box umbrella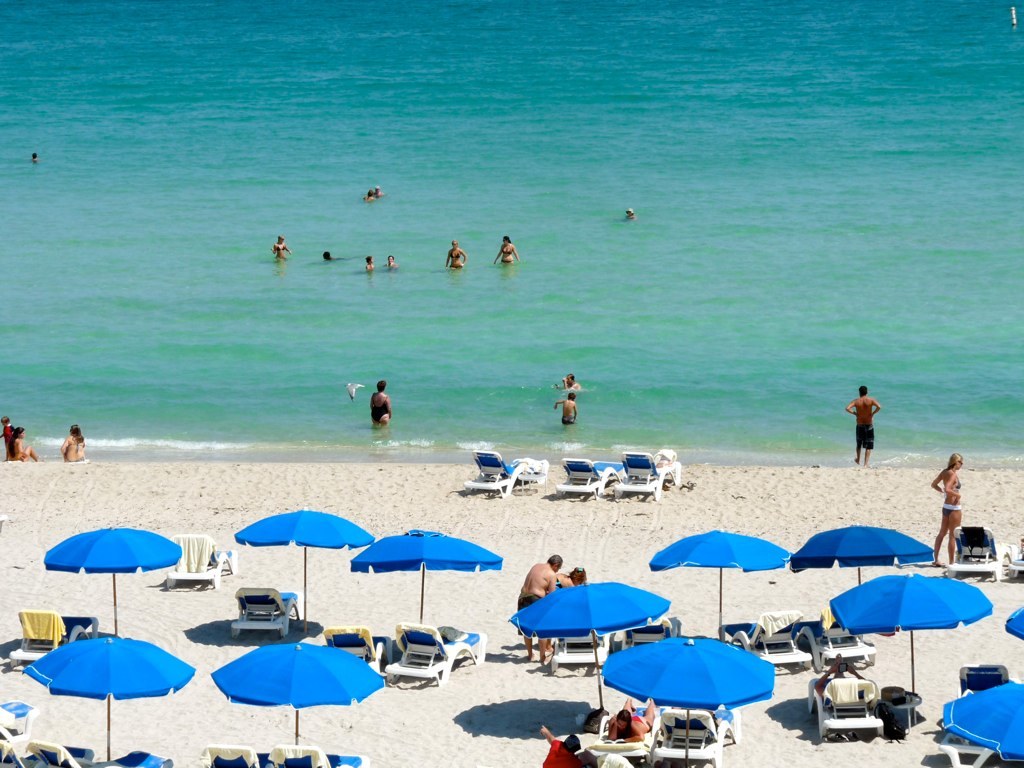
<region>791, 521, 938, 586</region>
